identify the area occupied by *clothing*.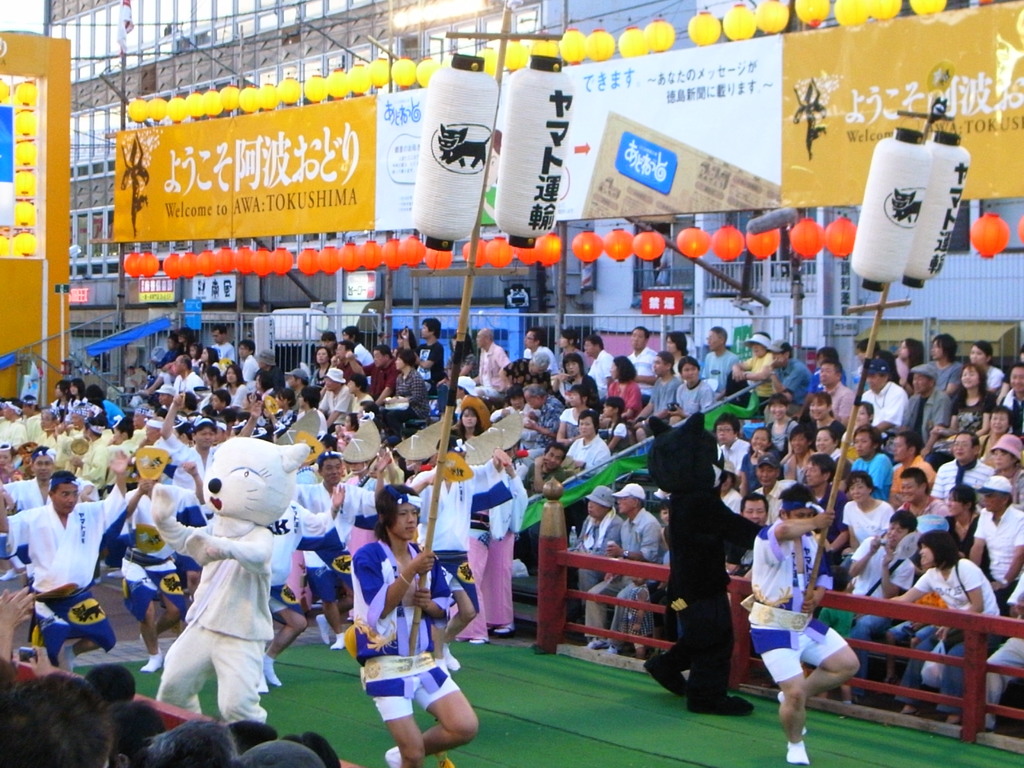
Area: {"x1": 688, "y1": 346, "x2": 746, "y2": 387}.
